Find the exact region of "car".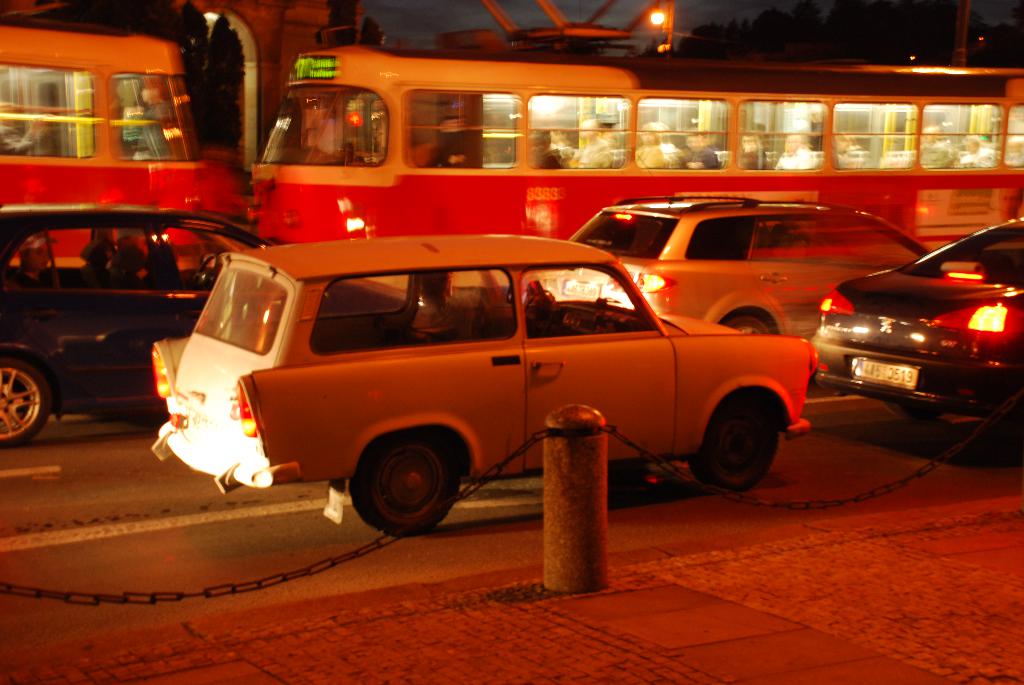
Exact region: [x1=570, y1=192, x2=929, y2=348].
